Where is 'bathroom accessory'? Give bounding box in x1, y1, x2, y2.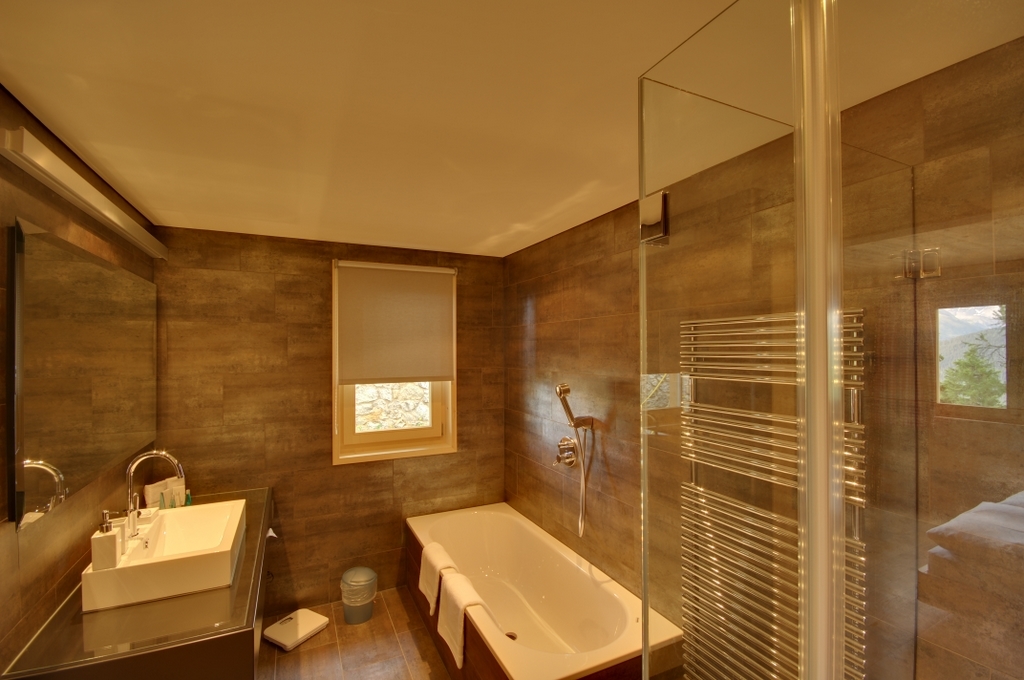
385, 478, 699, 679.
